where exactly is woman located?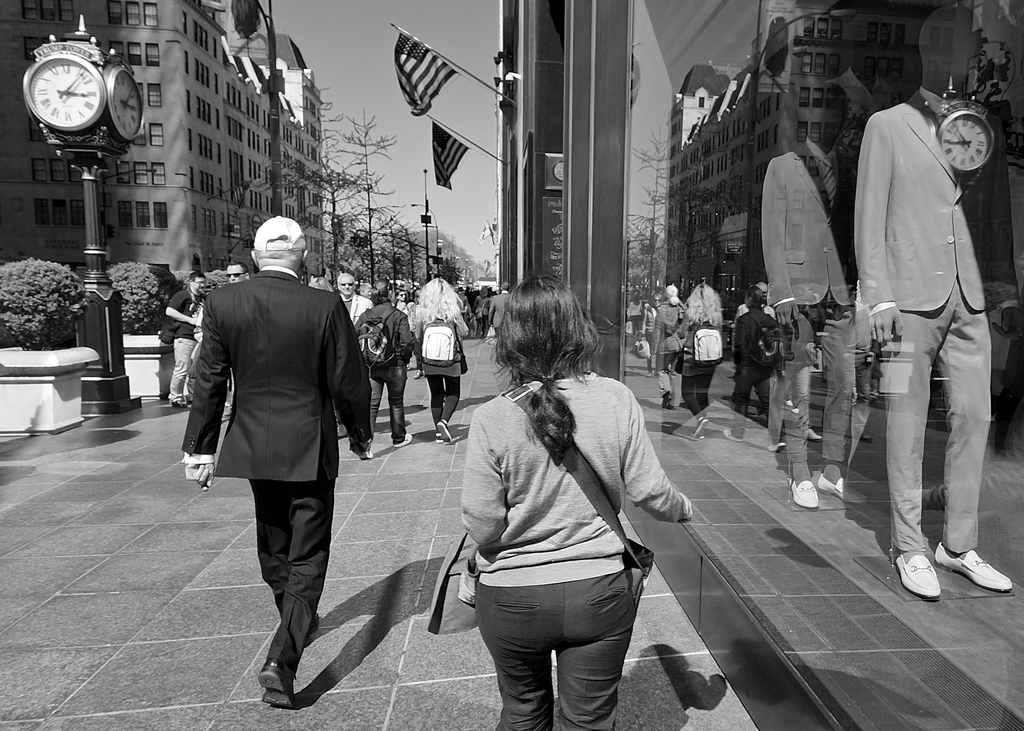
Its bounding box is bbox(407, 276, 477, 444).
